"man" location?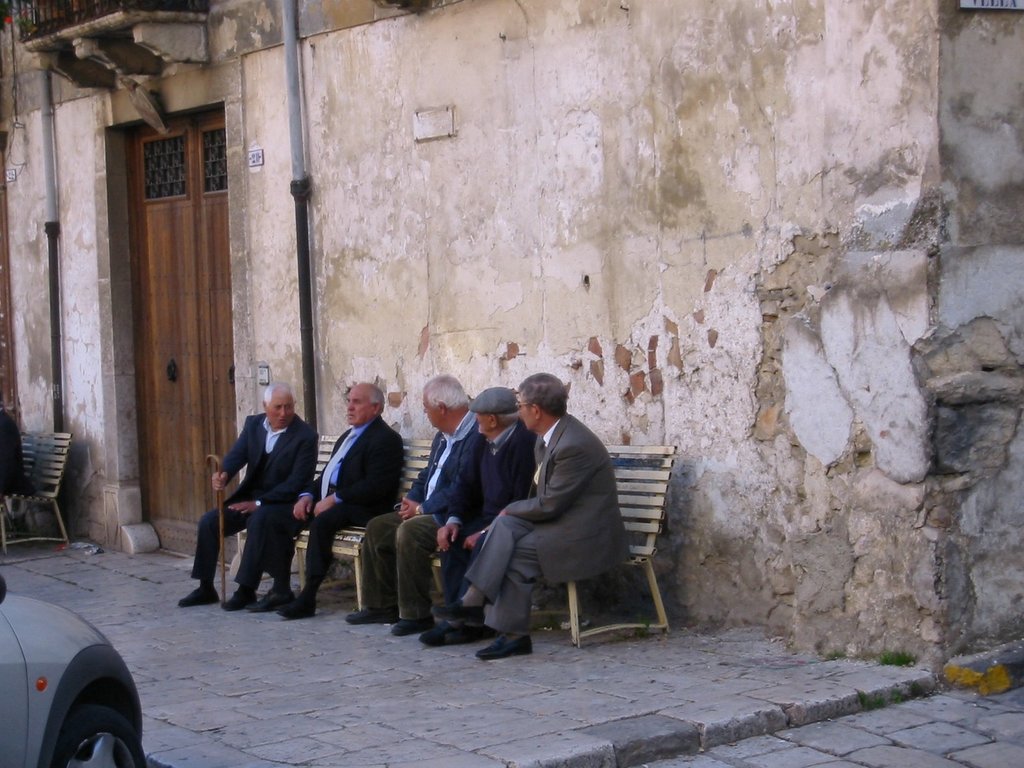
rect(415, 388, 542, 644)
